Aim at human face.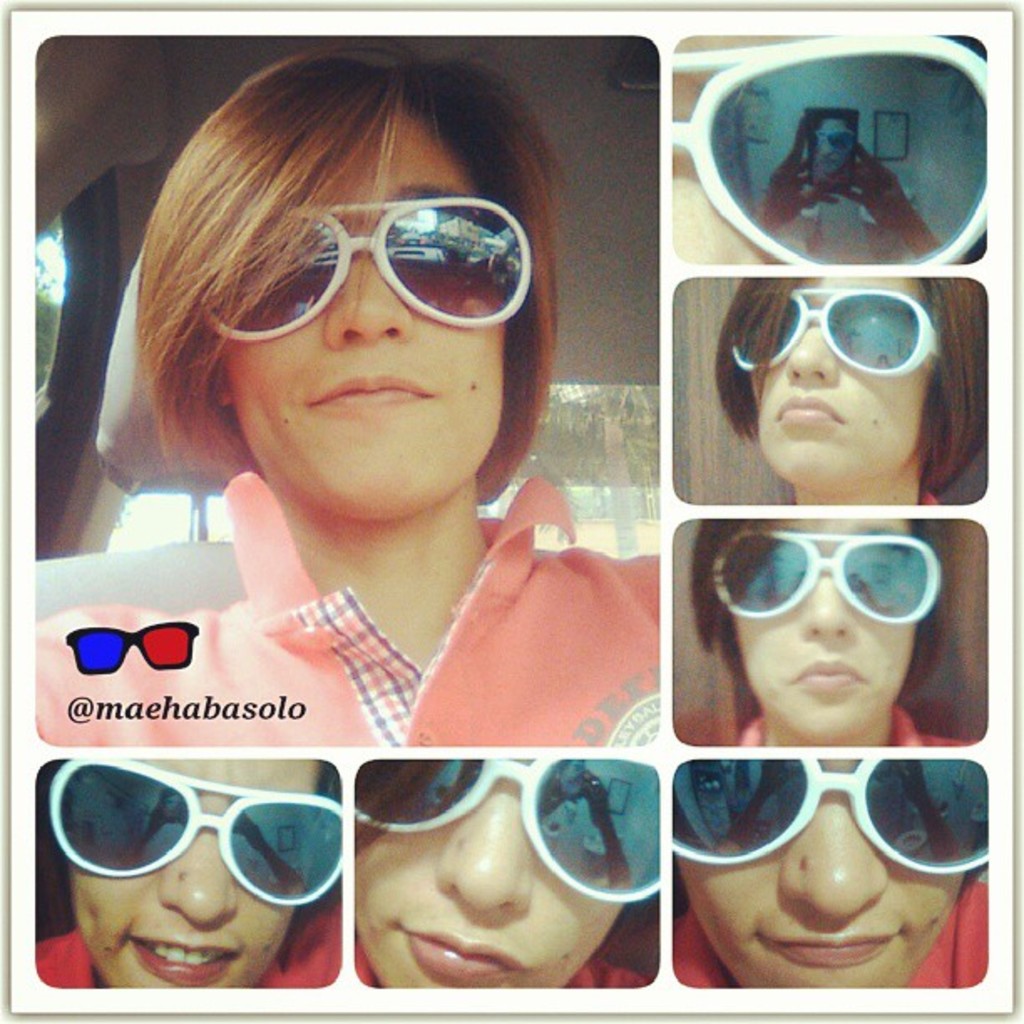
Aimed at [left=69, top=751, right=323, bottom=996].
